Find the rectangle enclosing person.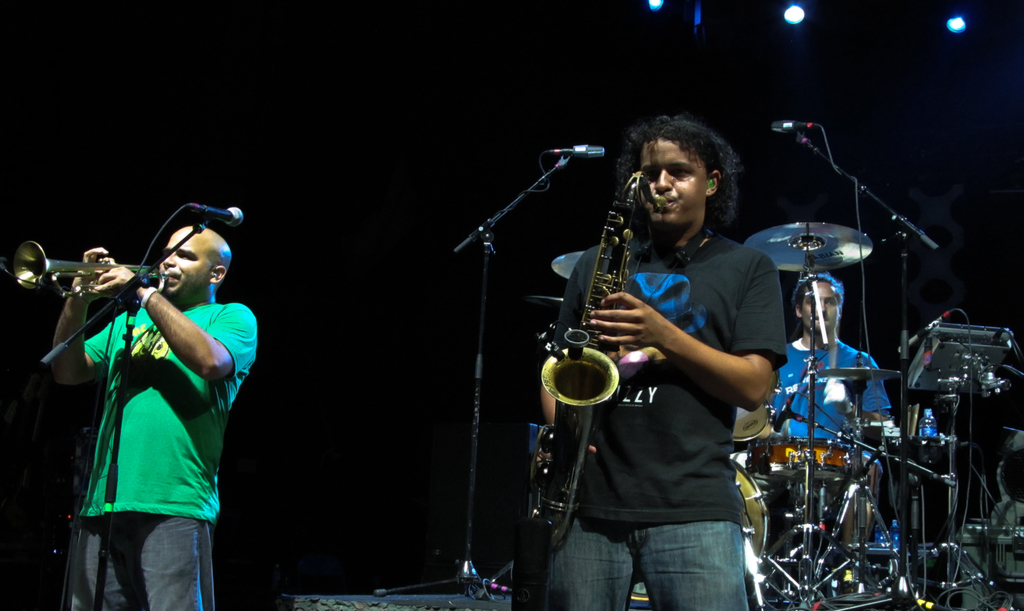
511:116:790:610.
